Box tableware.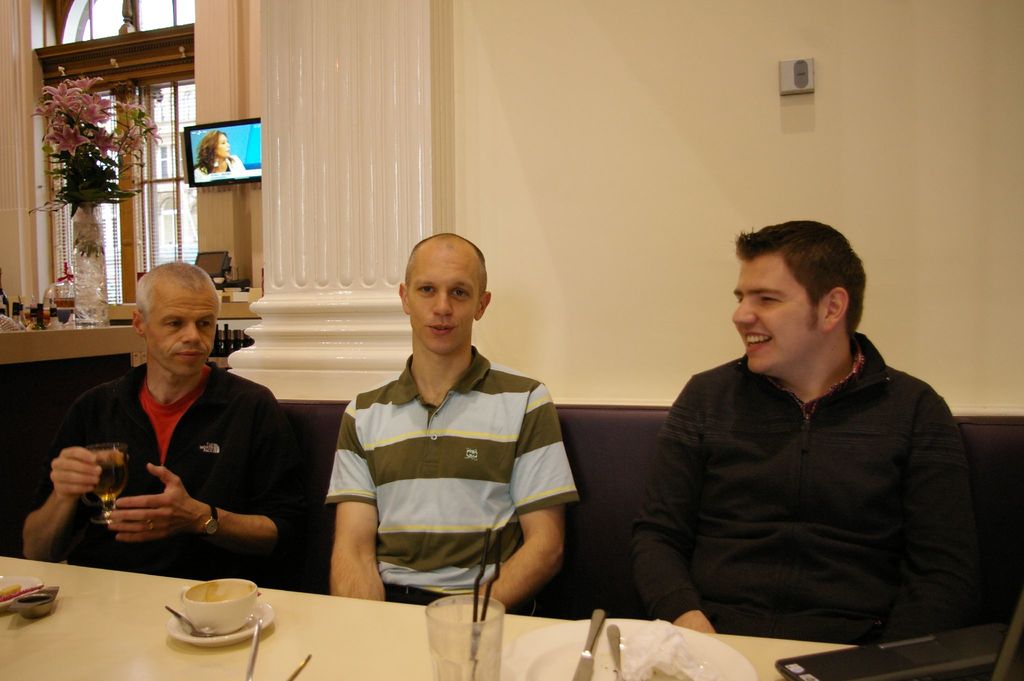
crop(570, 607, 609, 680).
